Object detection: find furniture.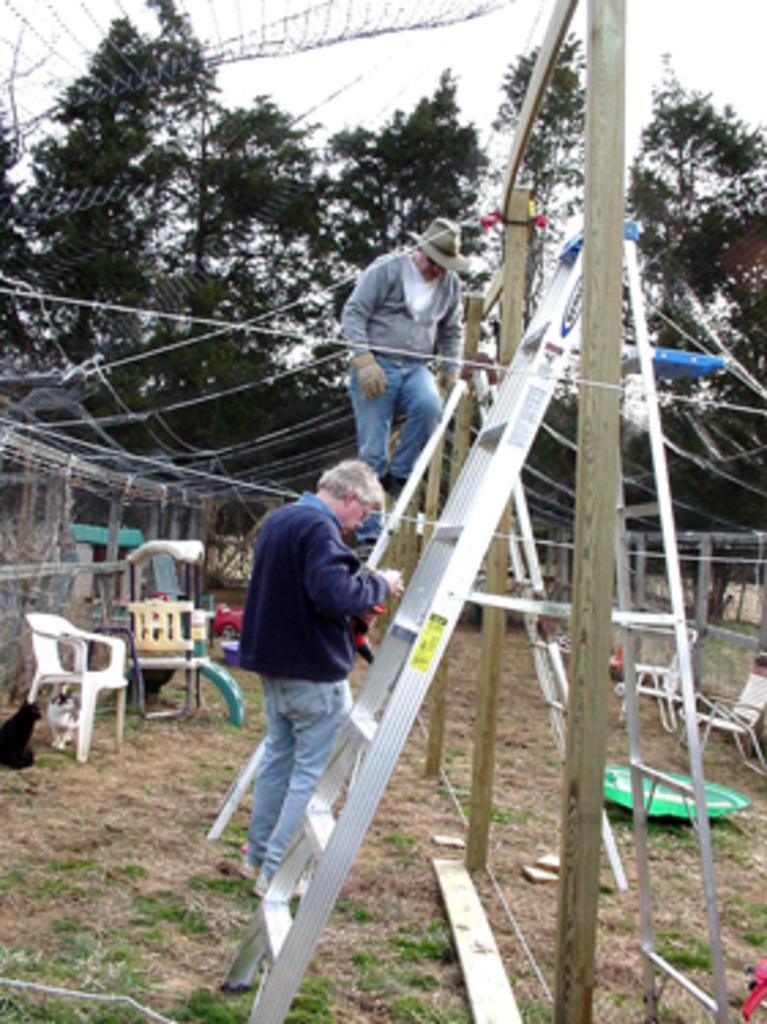
l=115, t=595, r=205, b=721.
